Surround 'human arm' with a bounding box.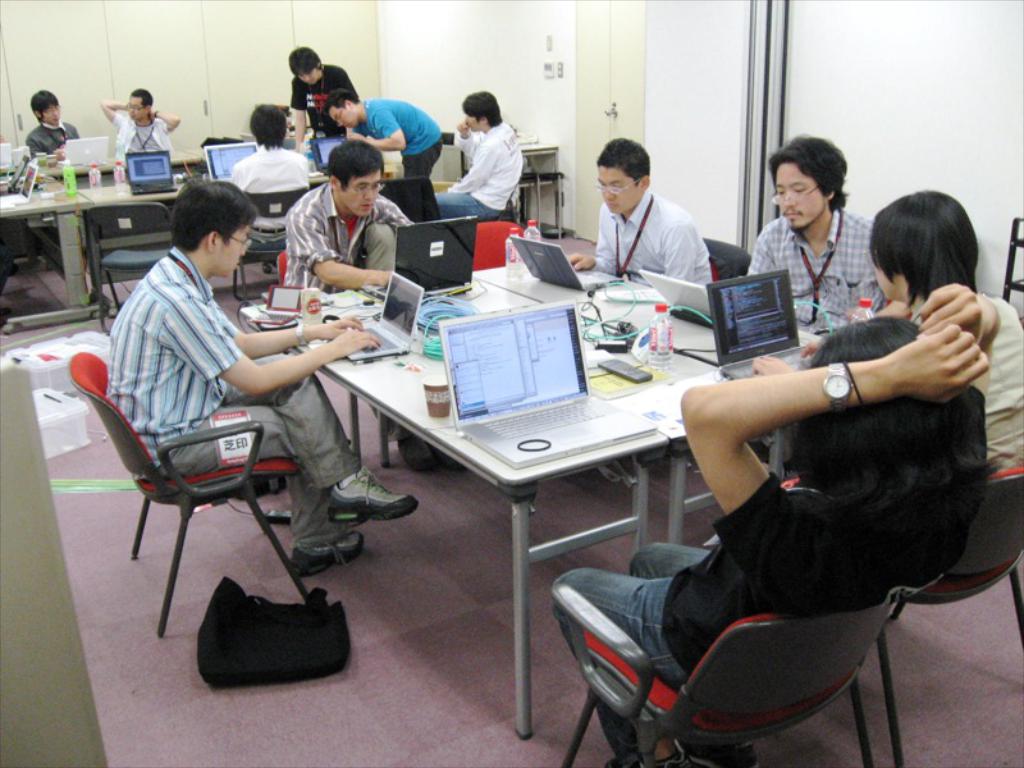
433/131/499/198.
